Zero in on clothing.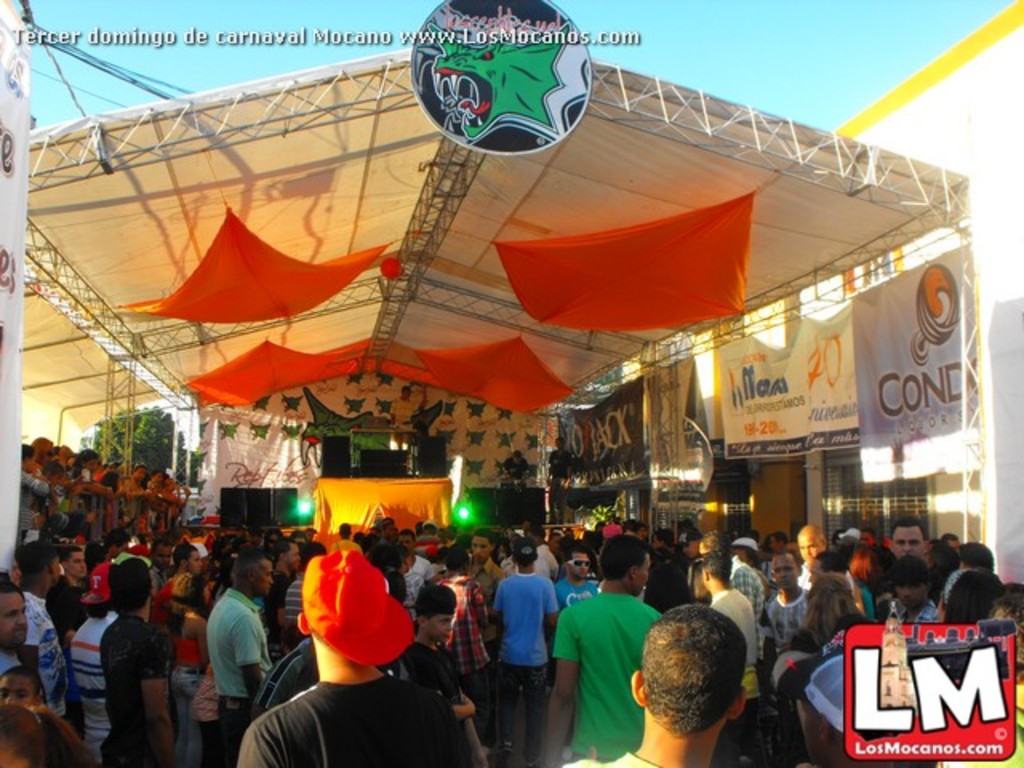
Zeroed in: {"x1": 544, "y1": 571, "x2": 603, "y2": 614}.
